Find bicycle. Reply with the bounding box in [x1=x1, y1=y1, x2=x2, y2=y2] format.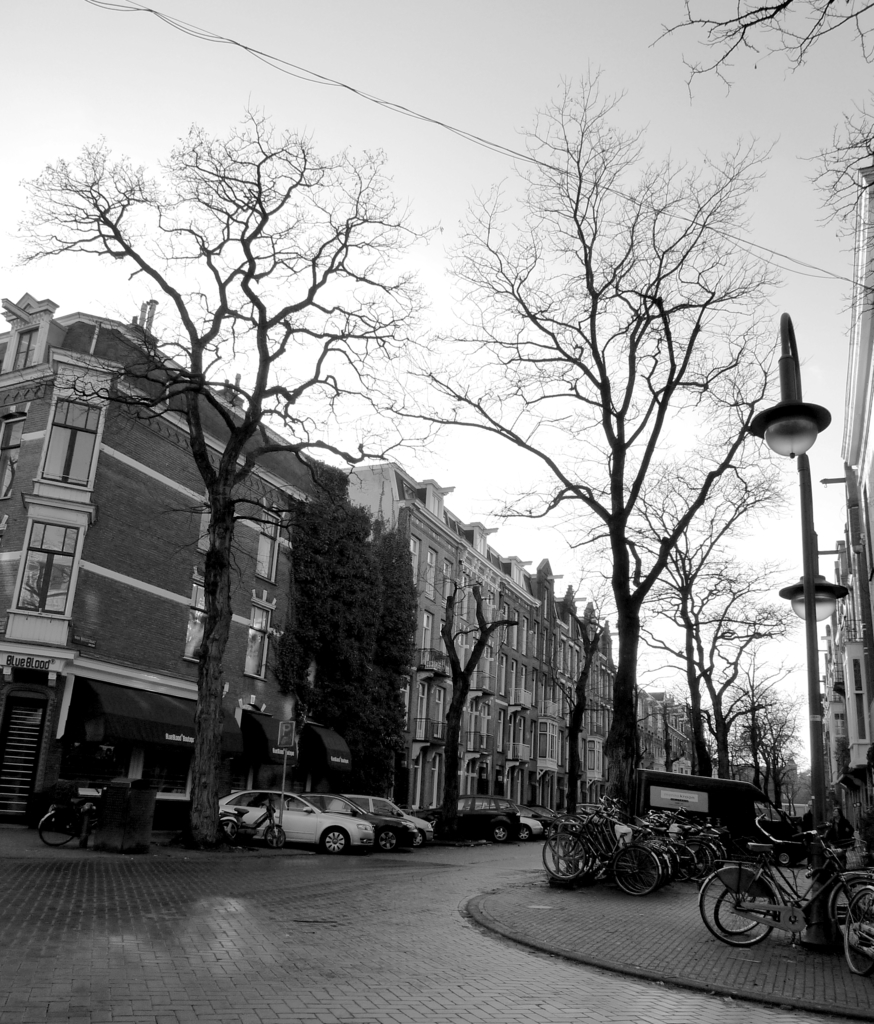
[x1=841, y1=890, x2=873, y2=977].
